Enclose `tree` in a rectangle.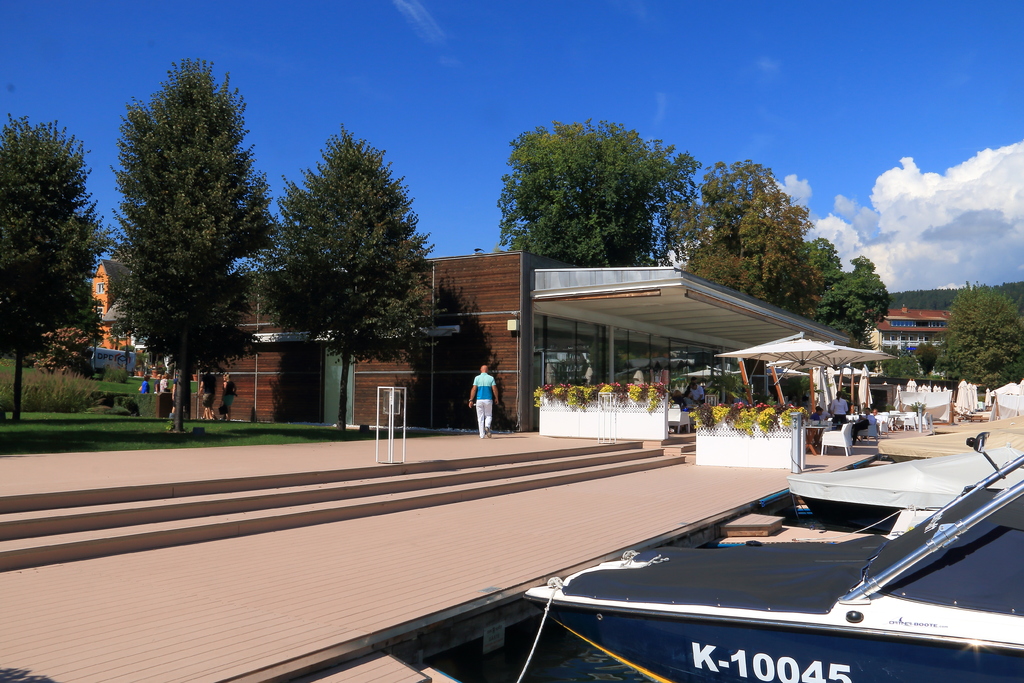
(252,127,439,431).
